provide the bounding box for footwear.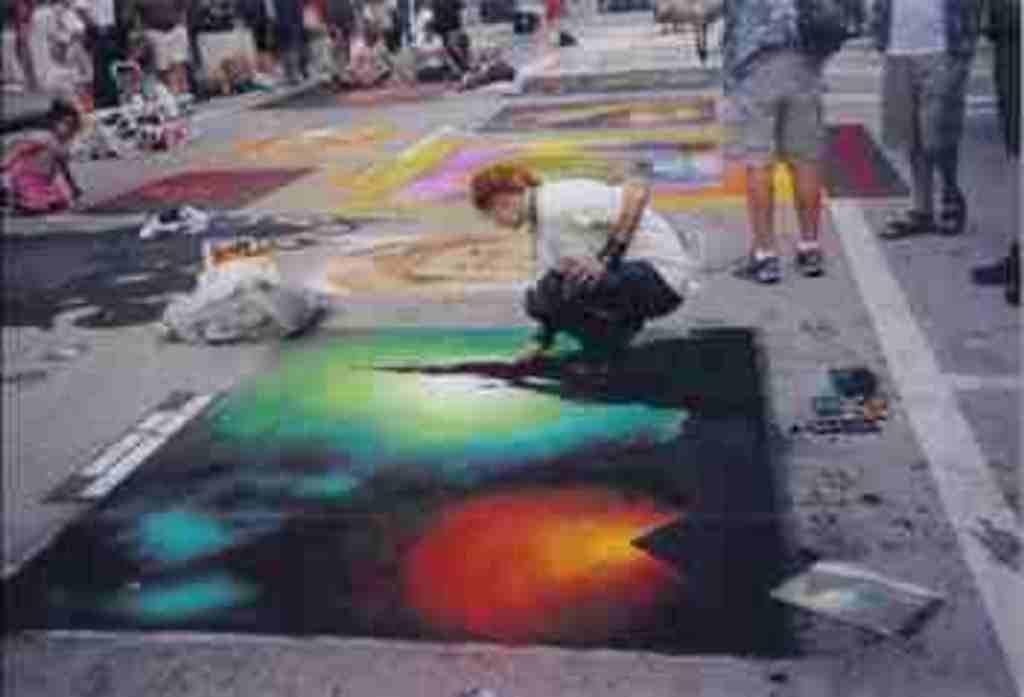
{"left": 729, "top": 248, "right": 776, "bottom": 283}.
